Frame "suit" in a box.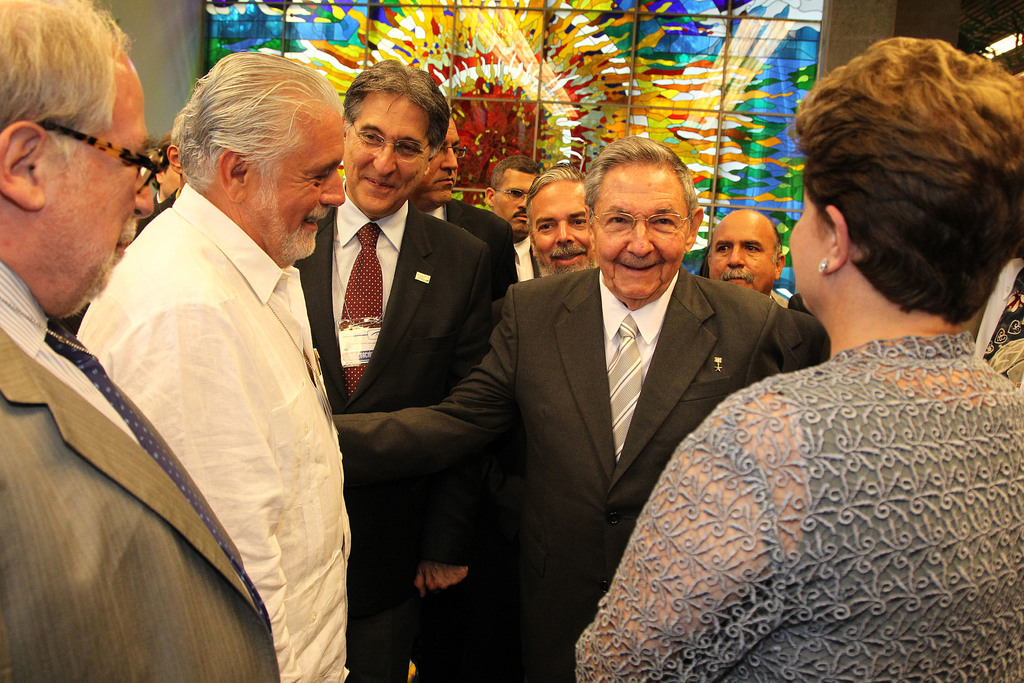
132 192 175 239.
